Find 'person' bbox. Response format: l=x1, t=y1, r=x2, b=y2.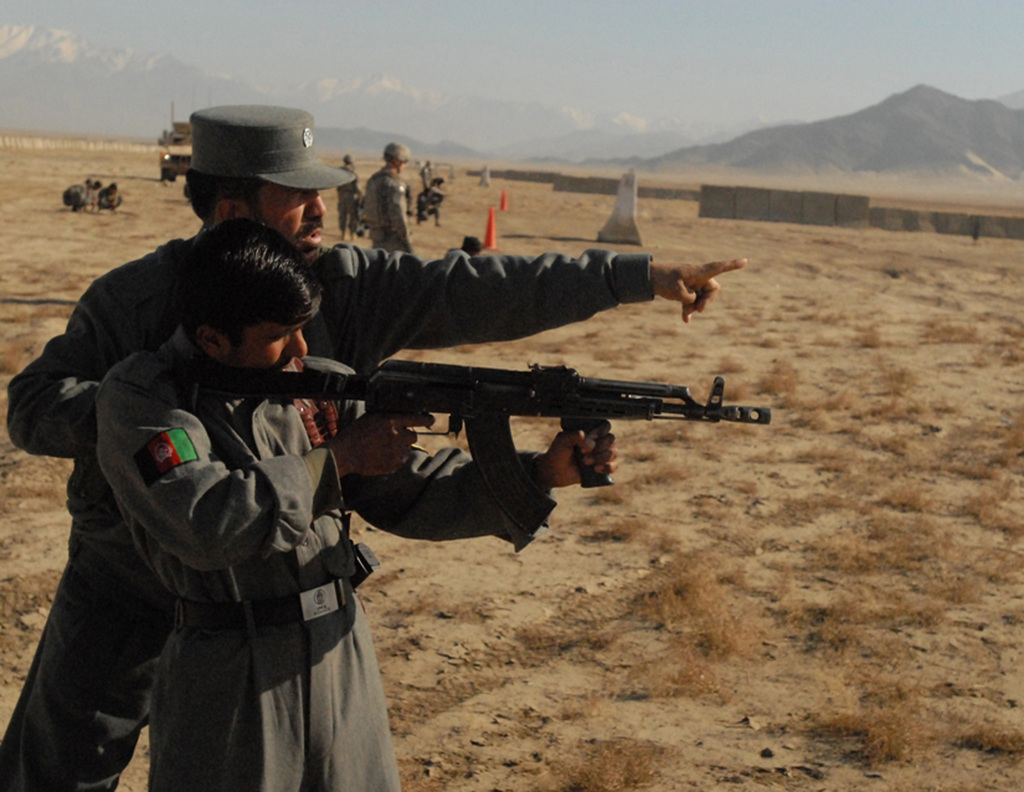
l=360, t=143, r=414, b=257.
